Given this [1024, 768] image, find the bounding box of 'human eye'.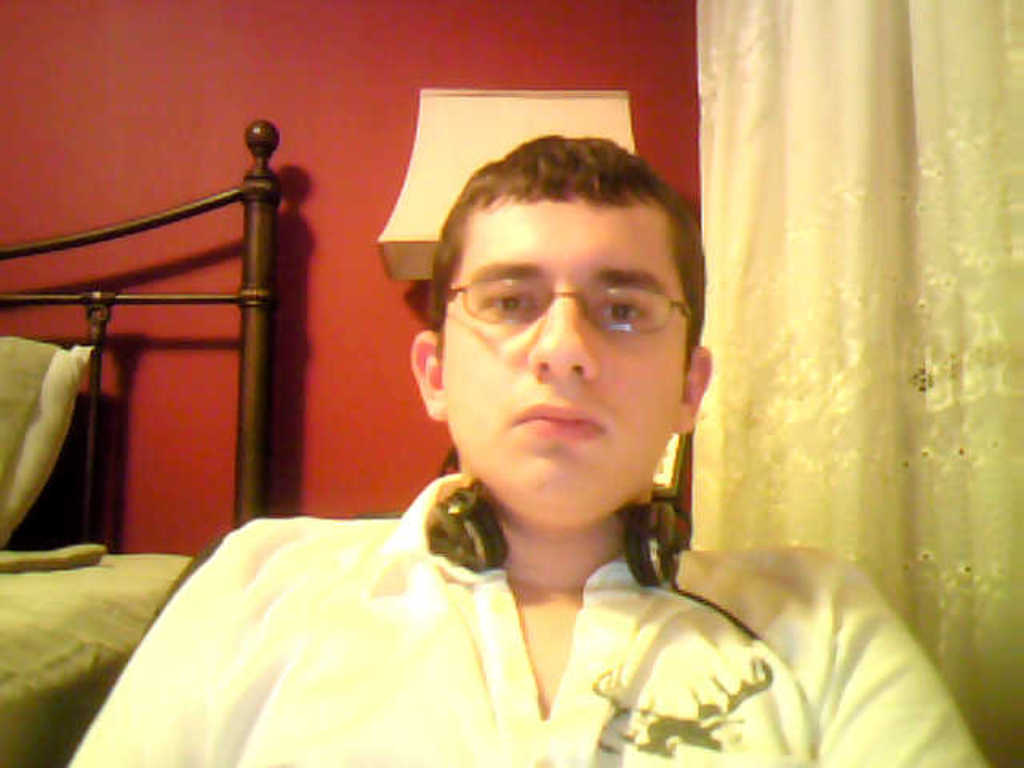
[482,282,542,318].
